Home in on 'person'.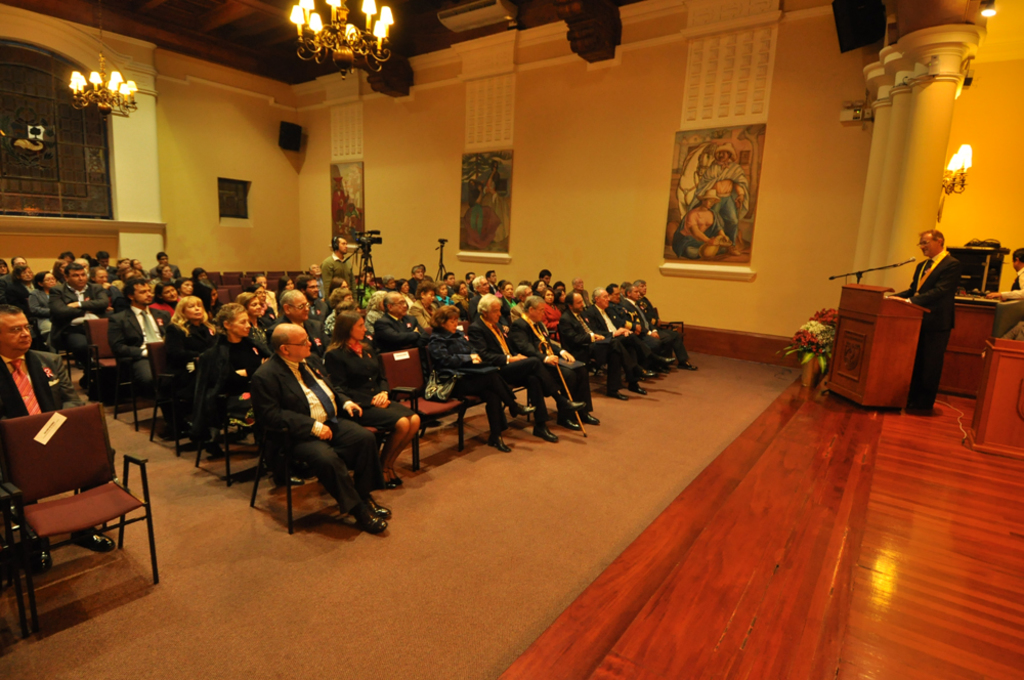
Homed in at select_region(485, 162, 516, 246).
